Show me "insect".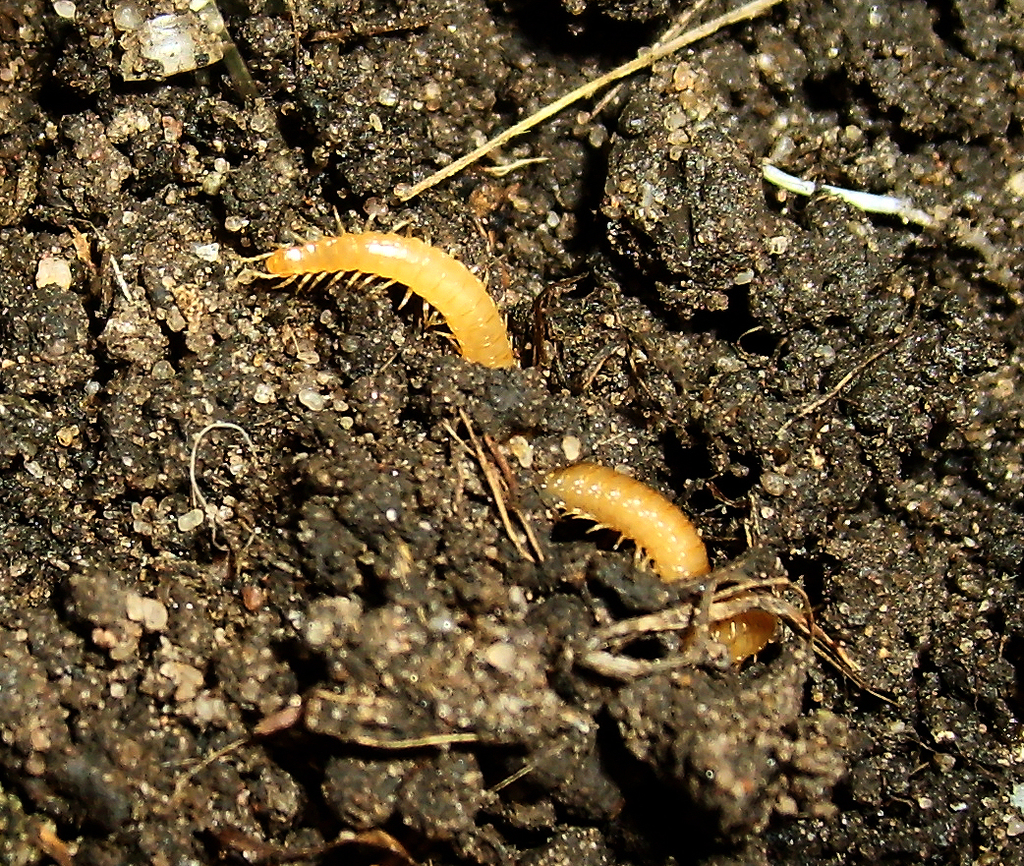
"insect" is here: bbox=[243, 206, 709, 583].
